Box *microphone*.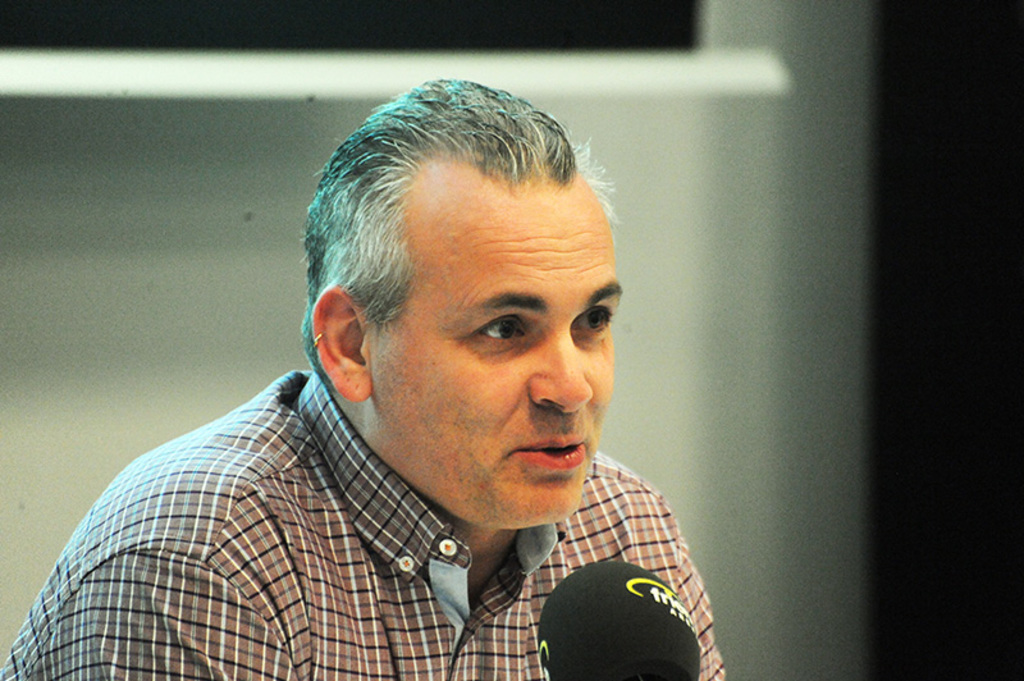
bbox=(536, 558, 700, 680).
